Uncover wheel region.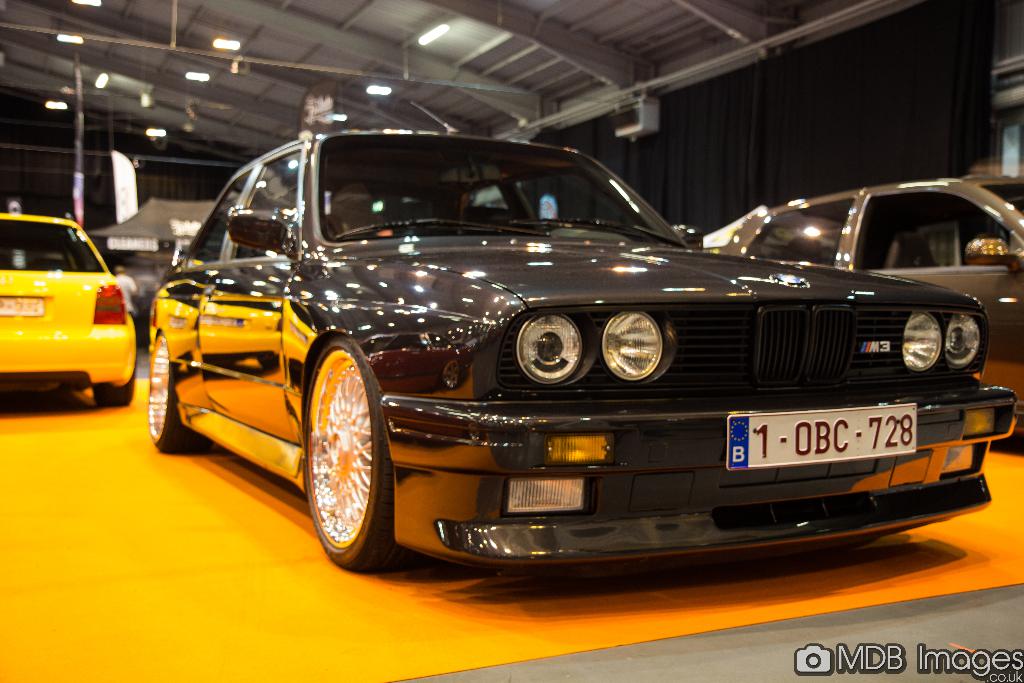
Uncovered: select_region(303, 338, 392, 574).
